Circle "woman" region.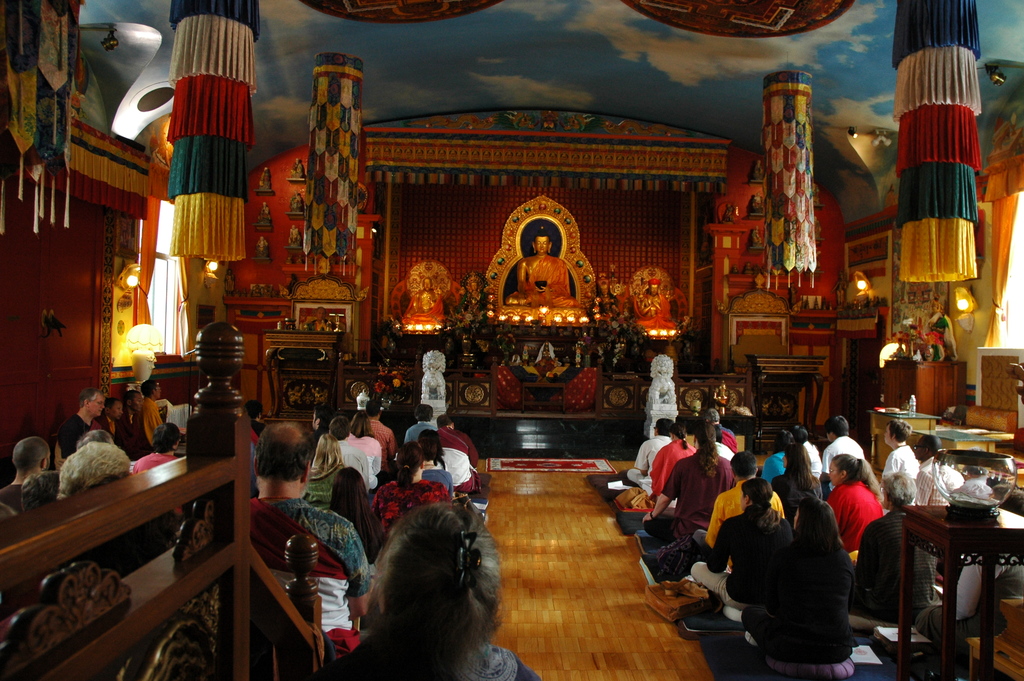
Region: (left=362, top=438, right=451, bottom=540).
